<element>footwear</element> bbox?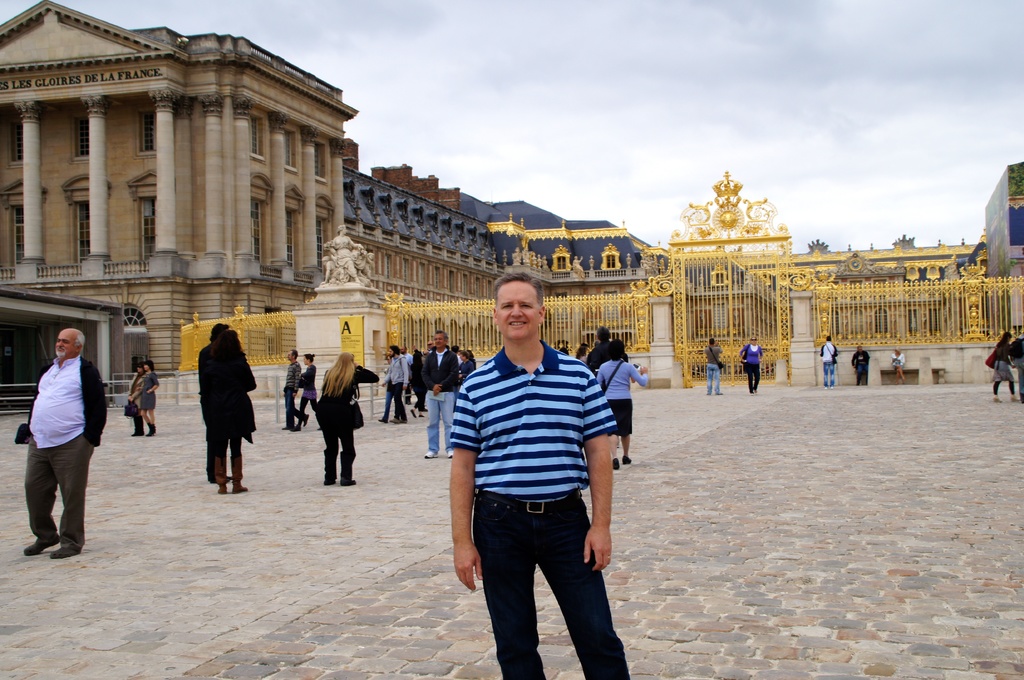
x1=216 y1=454 x2=230 y2=496
